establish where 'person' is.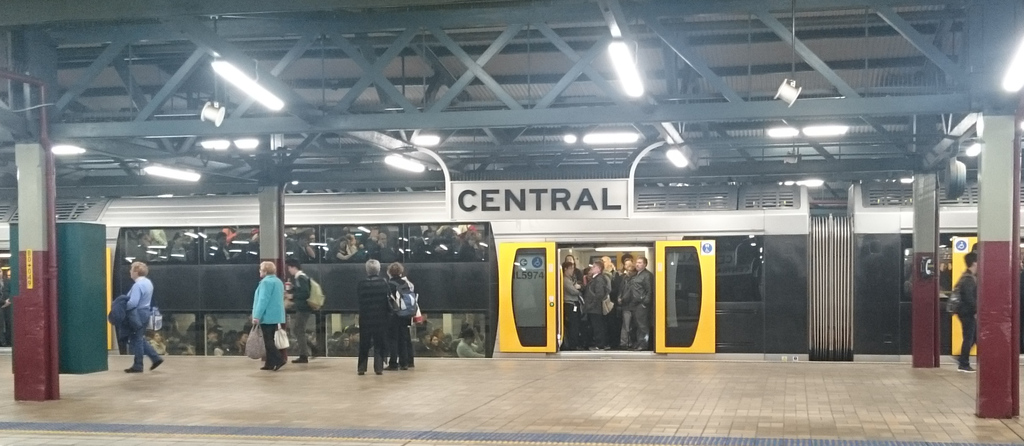
Established at crop(250, 261, 292, 371).
